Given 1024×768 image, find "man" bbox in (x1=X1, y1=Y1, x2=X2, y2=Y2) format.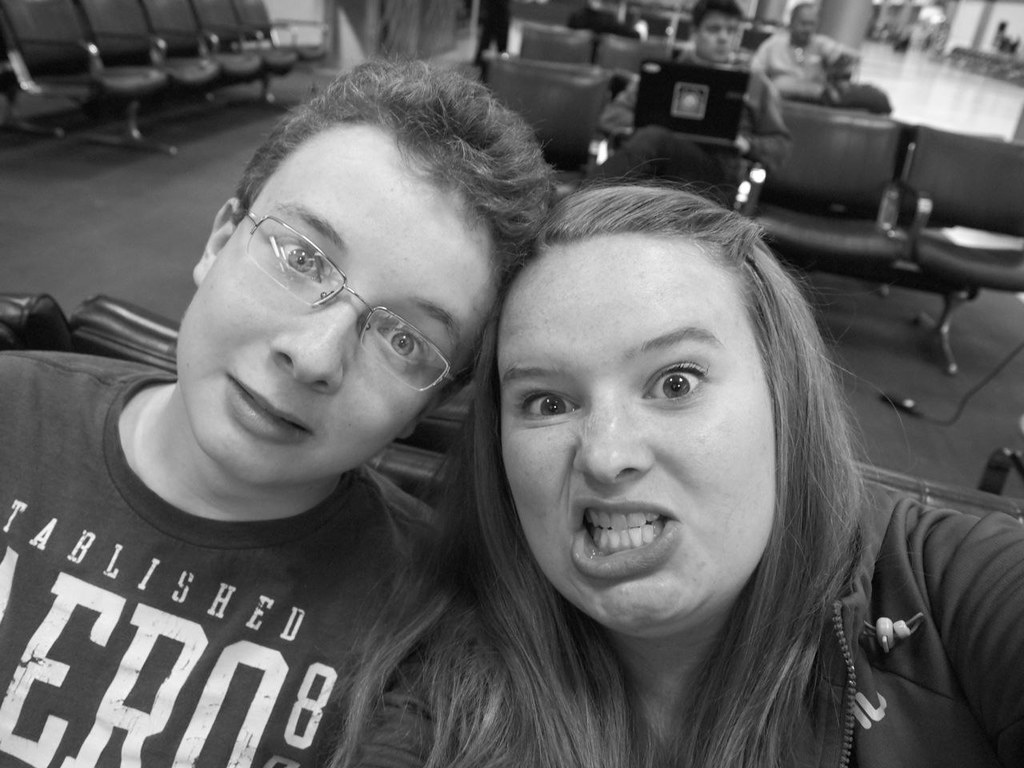
(x1=742, y1=2, x2=898, y2=118).
